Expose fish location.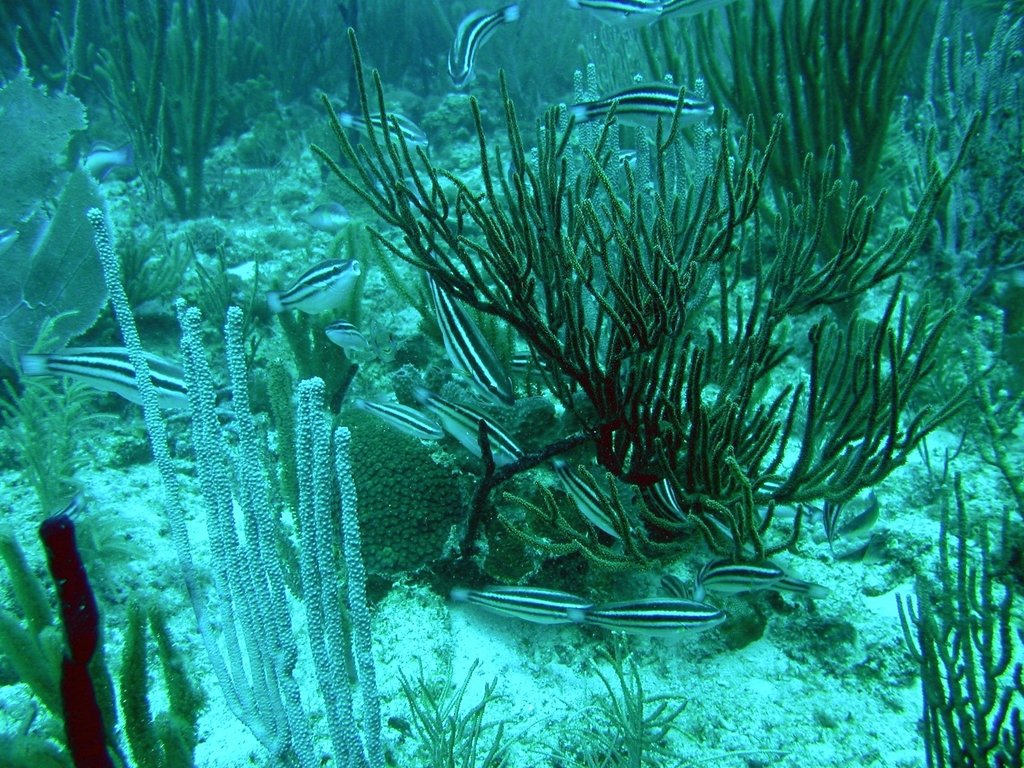
Exposed at box(573, 0, 665, 29).
